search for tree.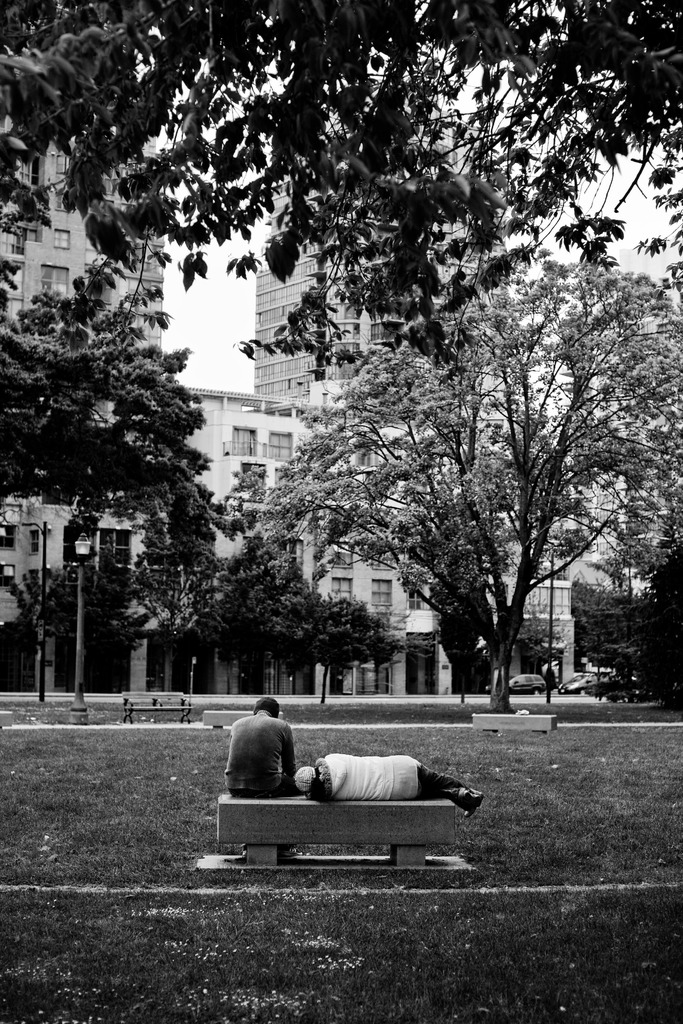
Found at bbox=[0, 0, 682, 376].
